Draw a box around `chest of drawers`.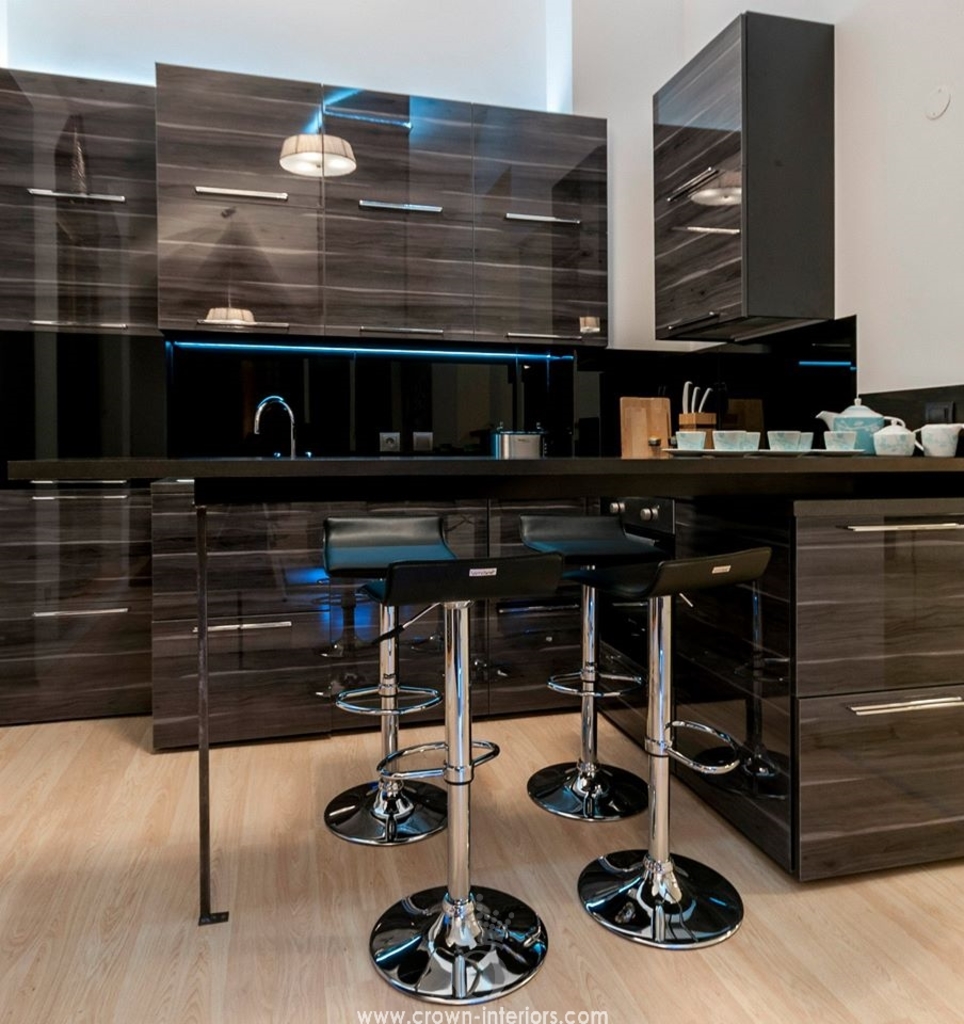
l=4, t=485, r=151, b=722.
